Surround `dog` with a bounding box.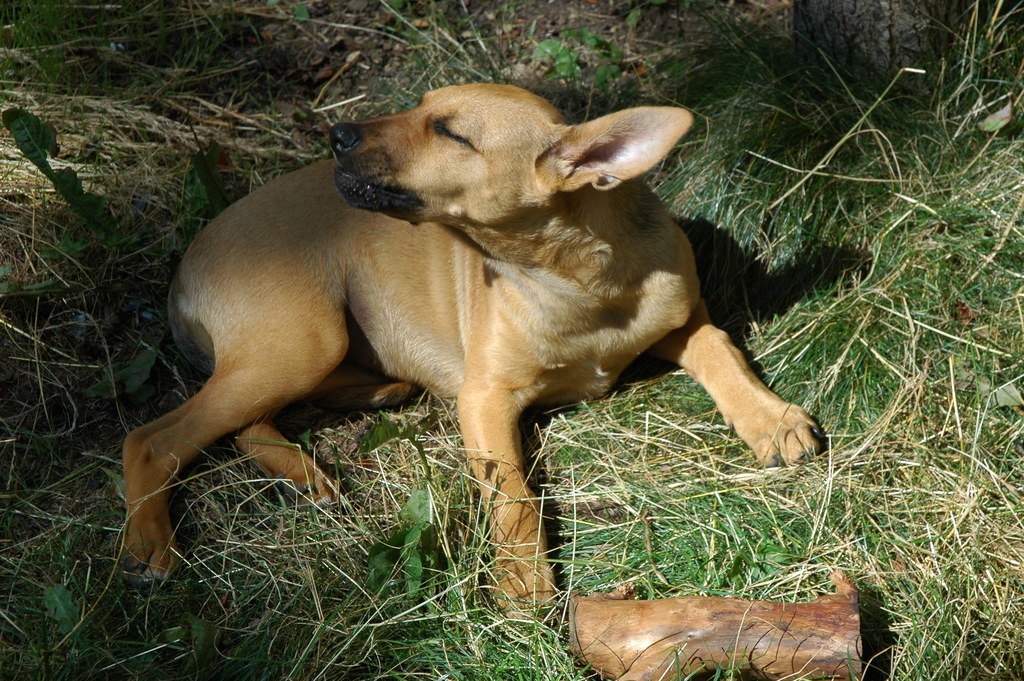
x1=118, y1=81, x2=828, y2=637.
